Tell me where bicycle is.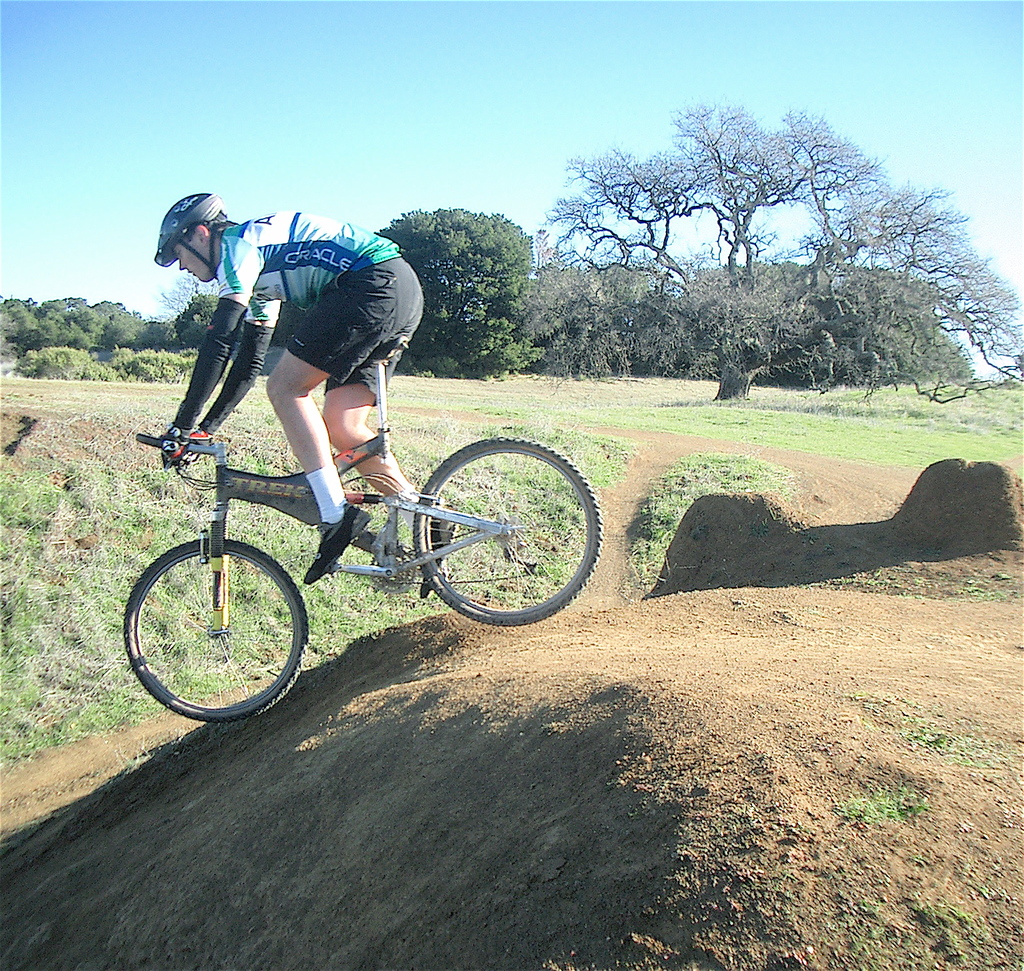
bicycle is at bbox=(112, 375, 605, 727).
